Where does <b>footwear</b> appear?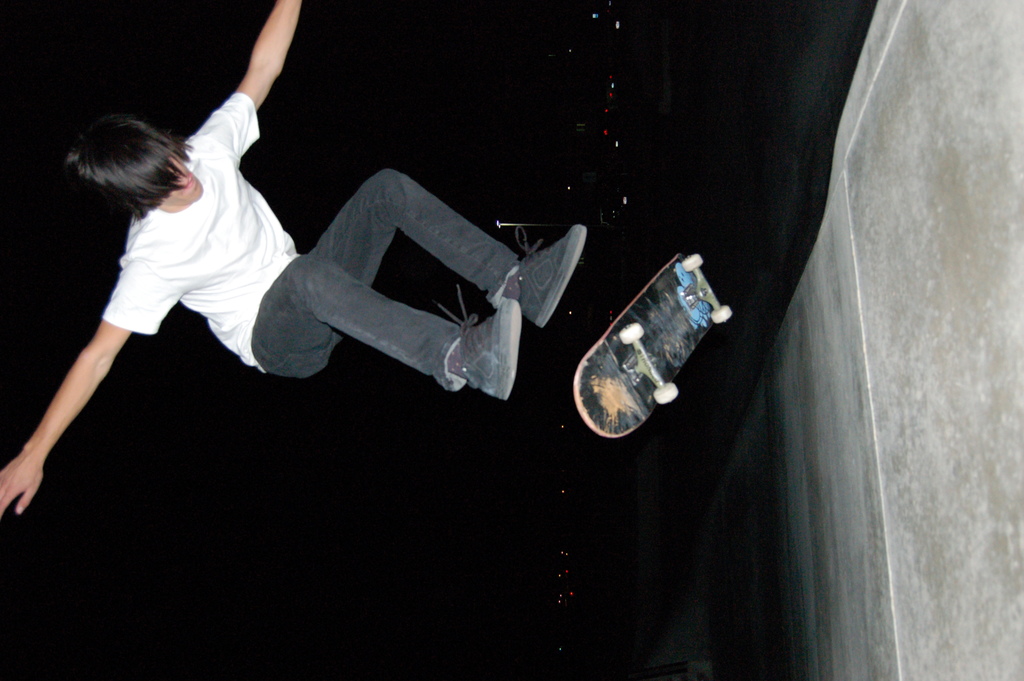
Appears at rect(452, 285, 523, 404).
